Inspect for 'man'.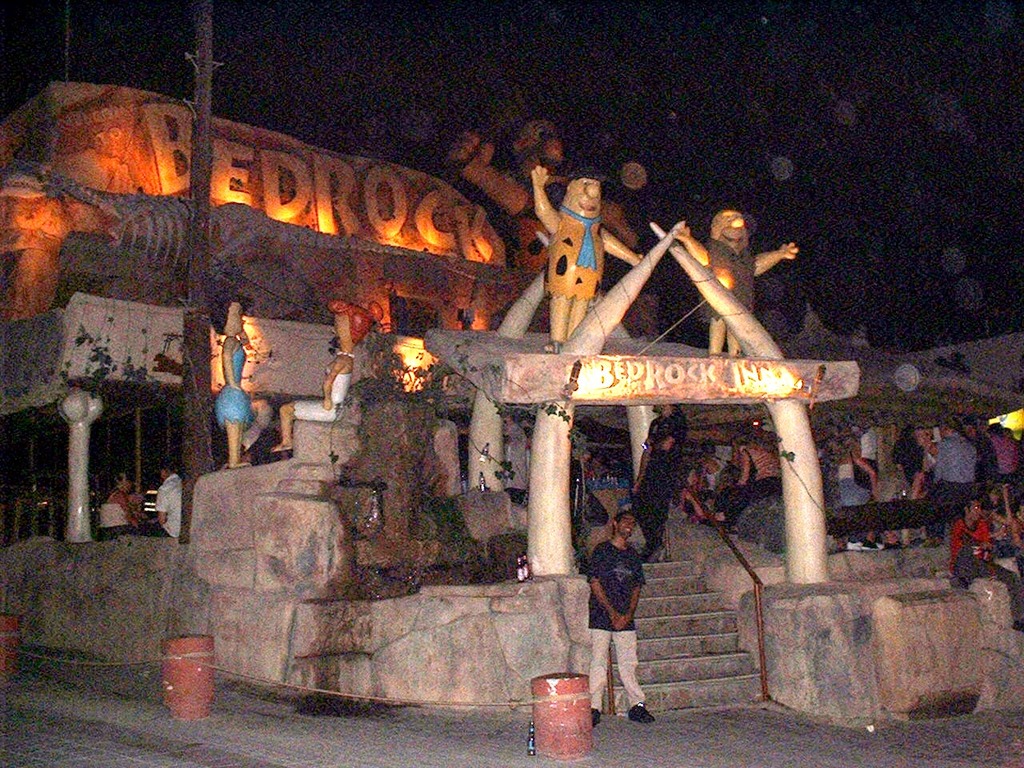
Inspection: 528, 166, 646, 354.
